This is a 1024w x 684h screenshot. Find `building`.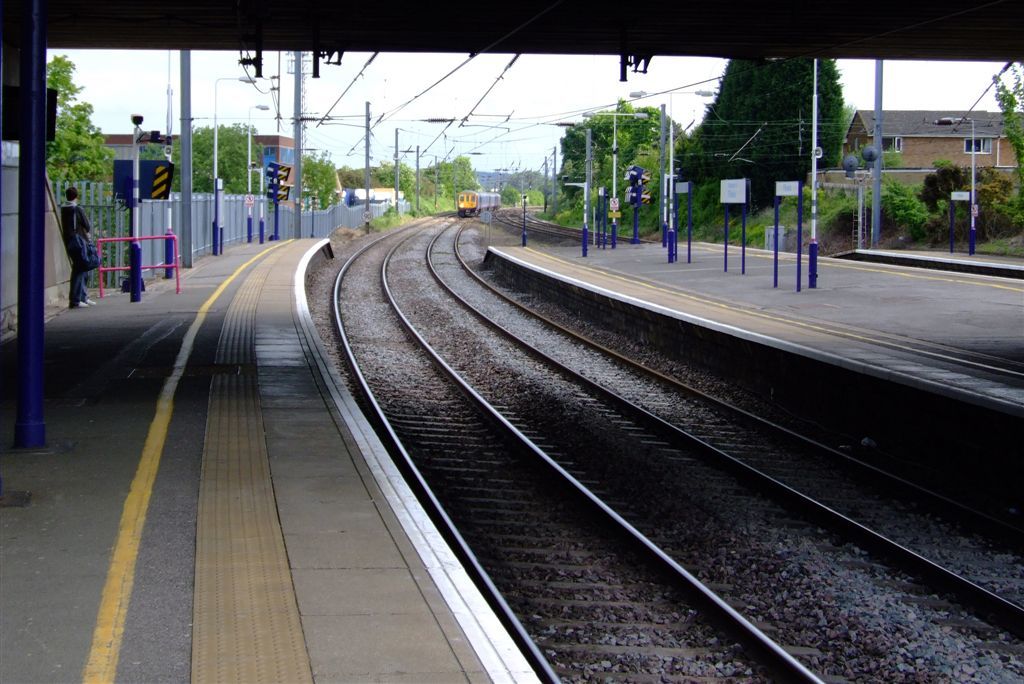
Bounding box: l=818, t=106, r=1023, b=202.
